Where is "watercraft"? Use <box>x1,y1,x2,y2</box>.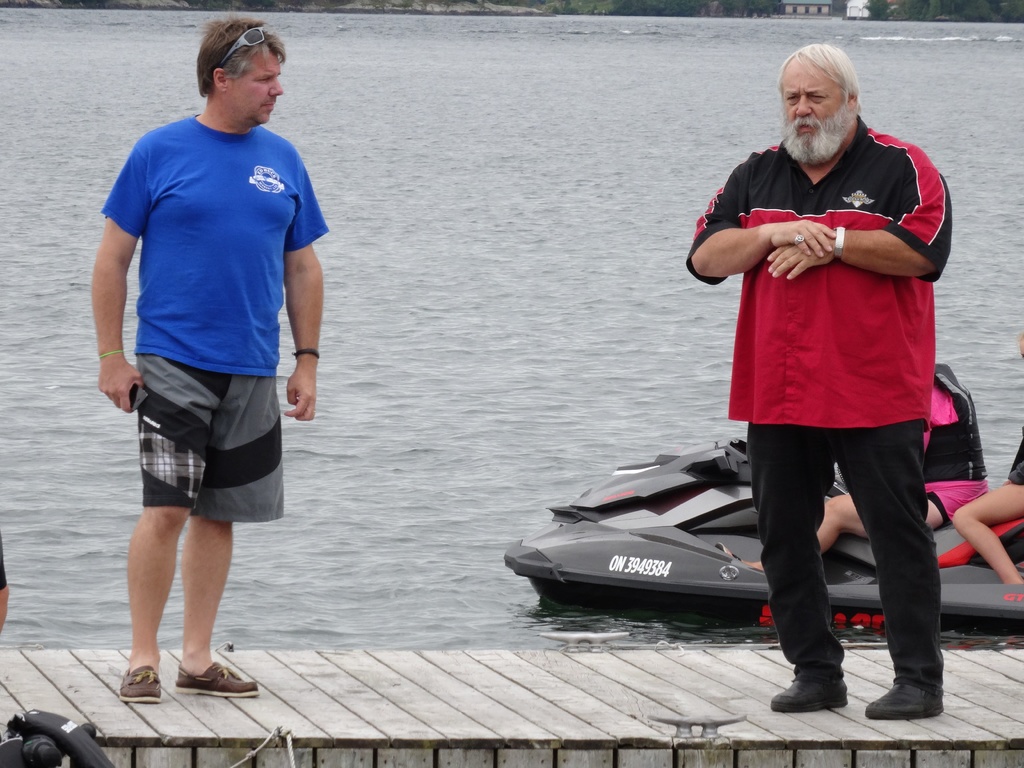
<box>527,375,981,664</box>.
